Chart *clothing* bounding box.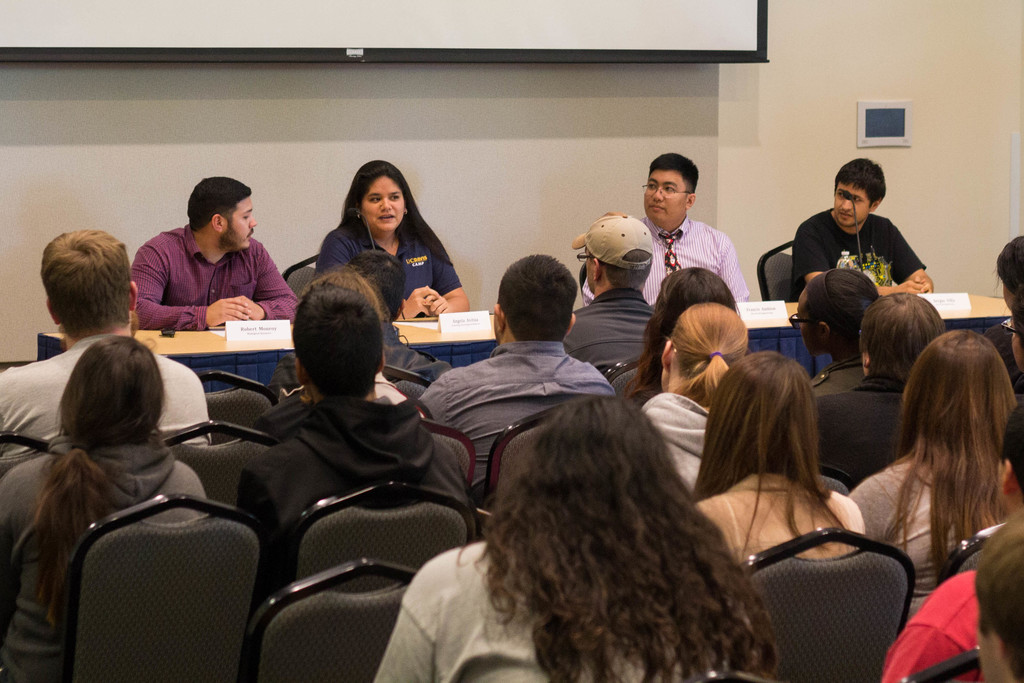
Charted: bbox(0, 331, 213, 468).
